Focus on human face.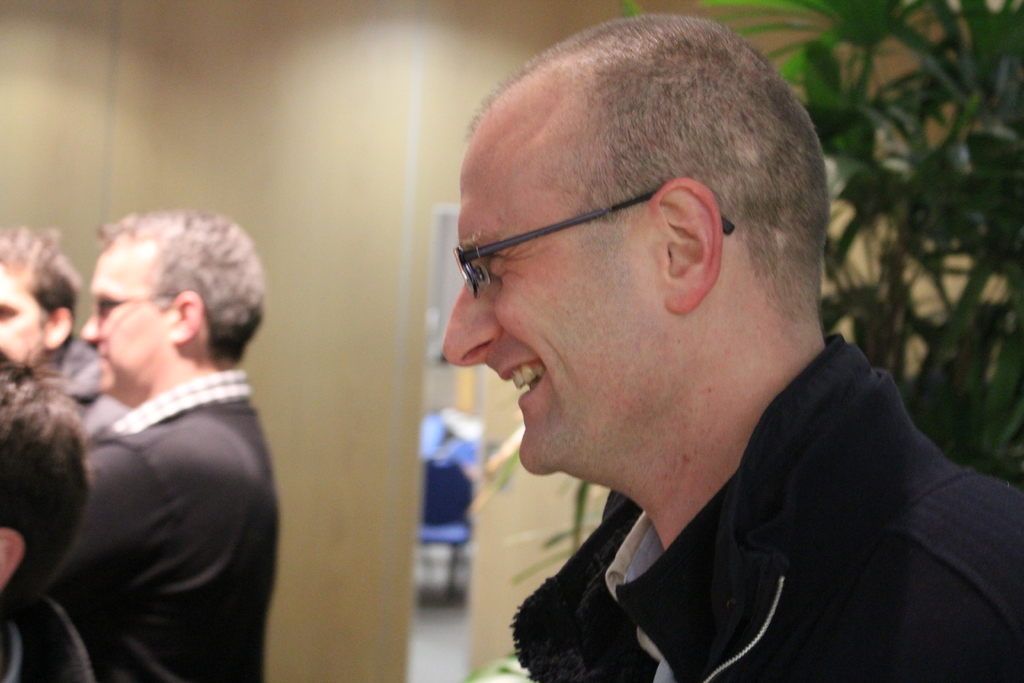
Focused at bbox=(0, 264, 47, 377).
